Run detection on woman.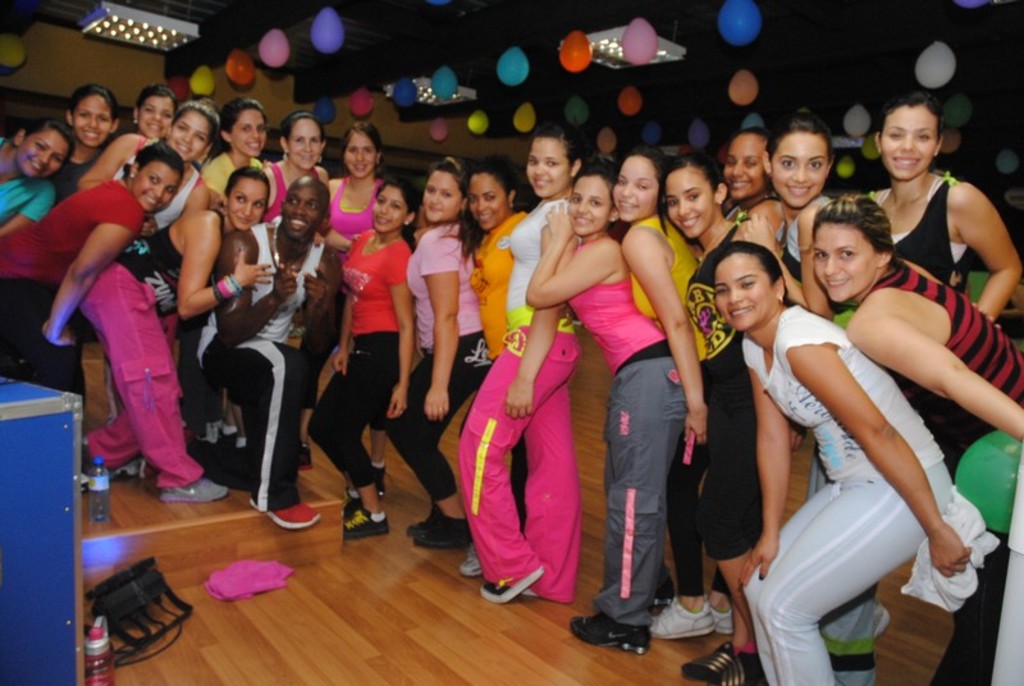
Result: [600,154,727,649].
